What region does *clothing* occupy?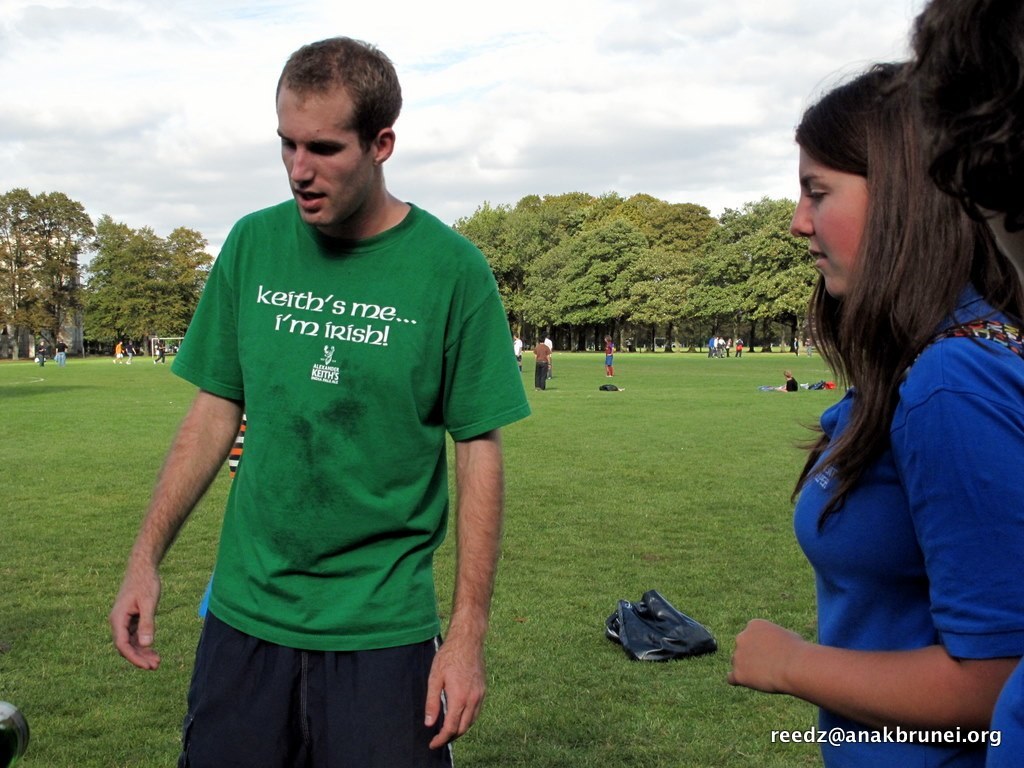
197,412,249,619.
